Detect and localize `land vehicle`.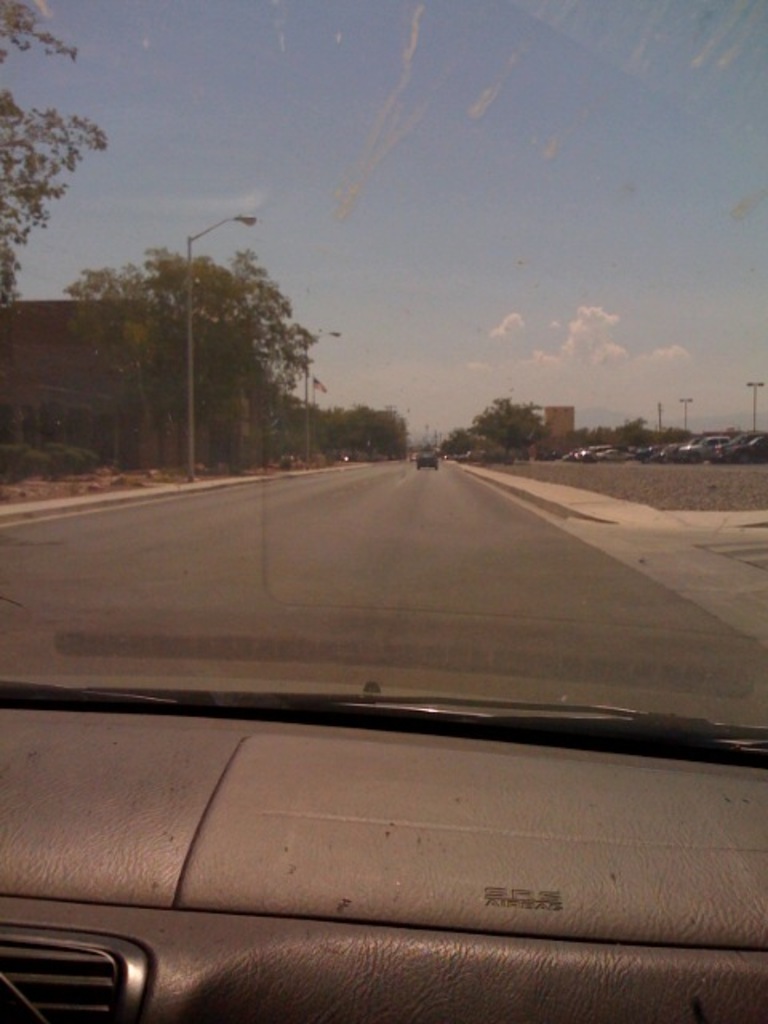
Localized at [left=0, top=0, right=766, bottom=1022].
